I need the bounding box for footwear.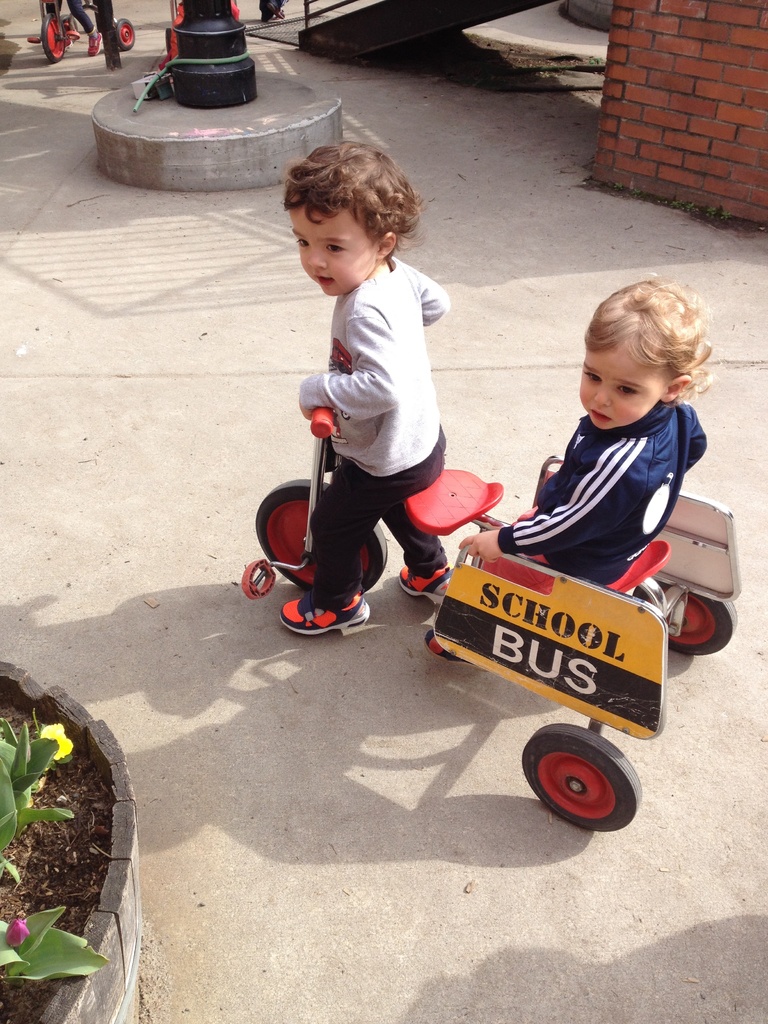
Here it is: l=272, t=564, r=389, b=630.
